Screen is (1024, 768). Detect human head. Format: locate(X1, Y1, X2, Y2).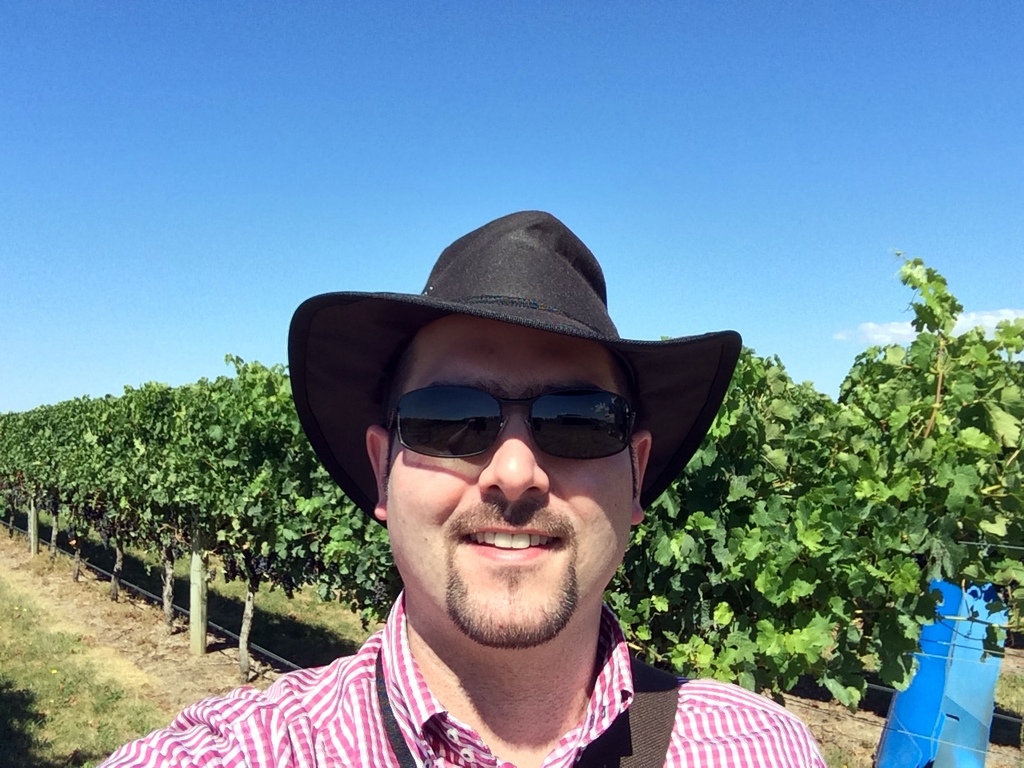
locate(364, 207, 650, 650).
